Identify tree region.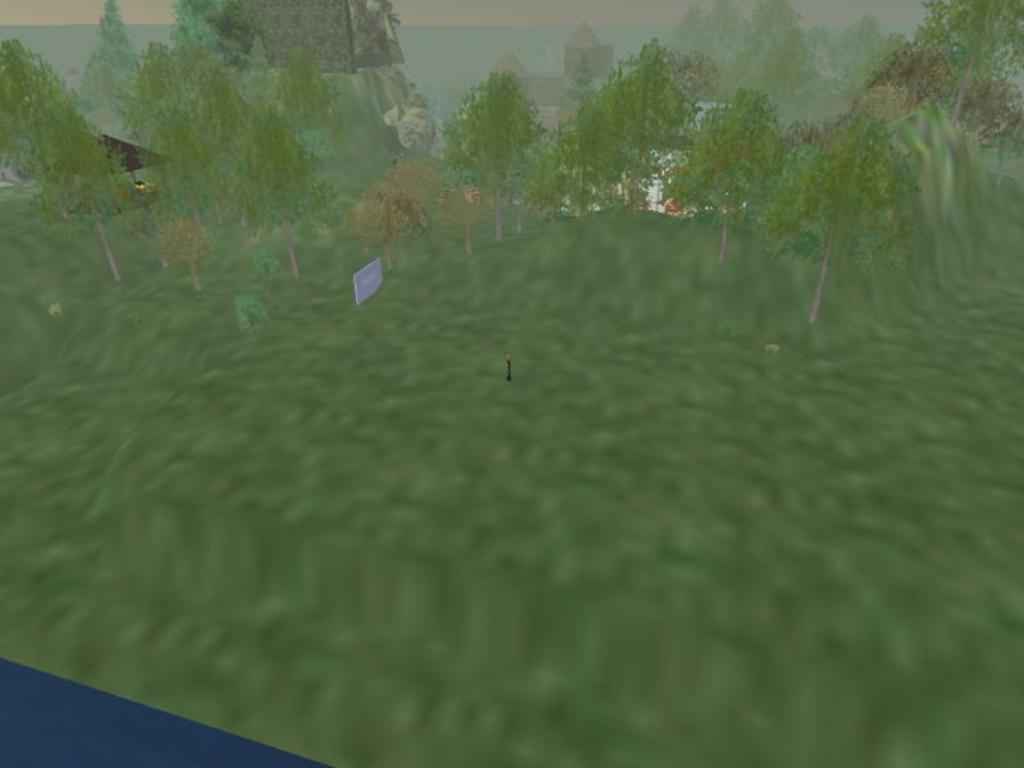
Region: Rect(760, 111, 923, 311).
